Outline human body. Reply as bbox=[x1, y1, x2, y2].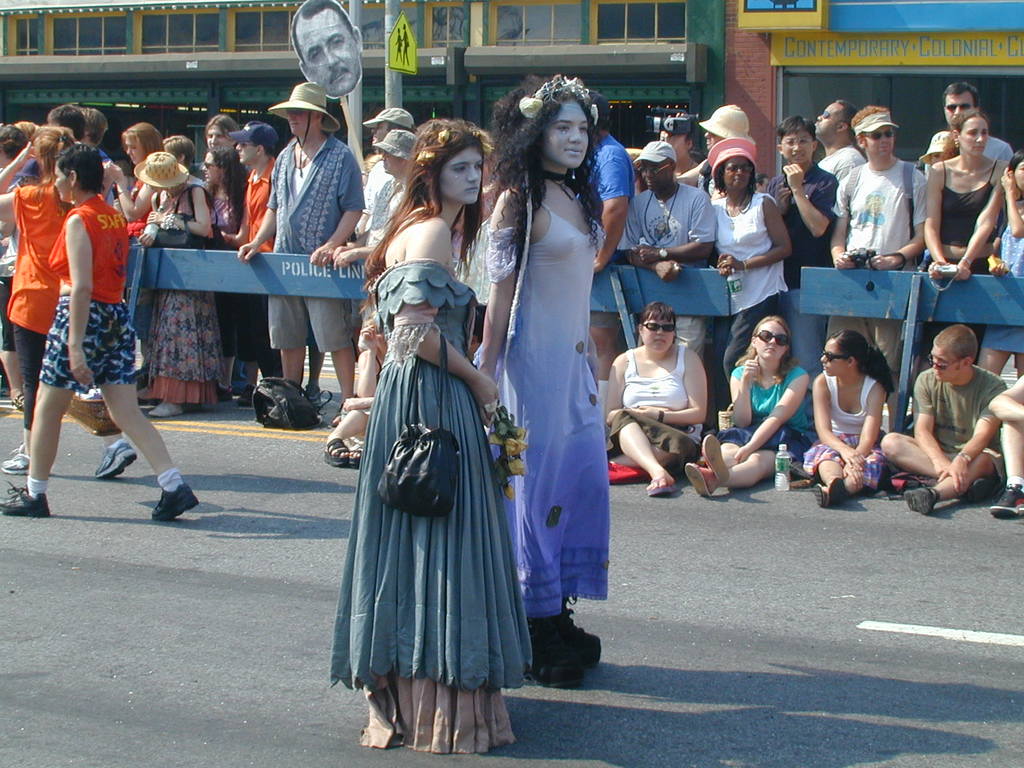
bbox=[227, 121, 261, 256].
